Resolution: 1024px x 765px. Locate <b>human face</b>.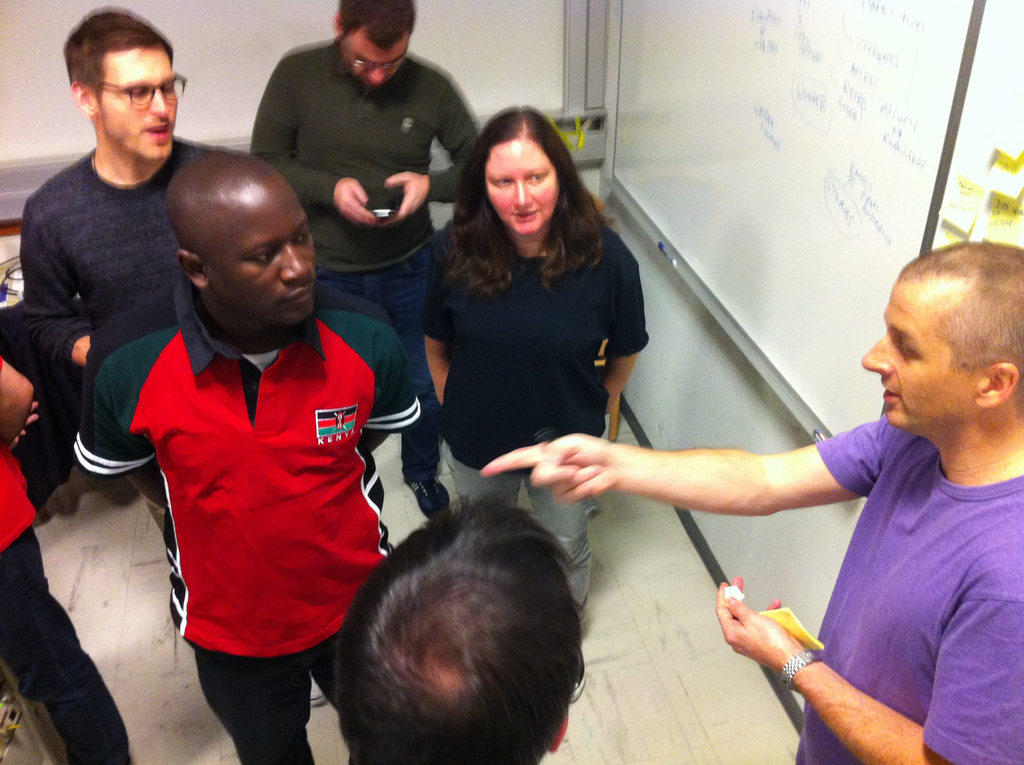
[861,287,980,430].
